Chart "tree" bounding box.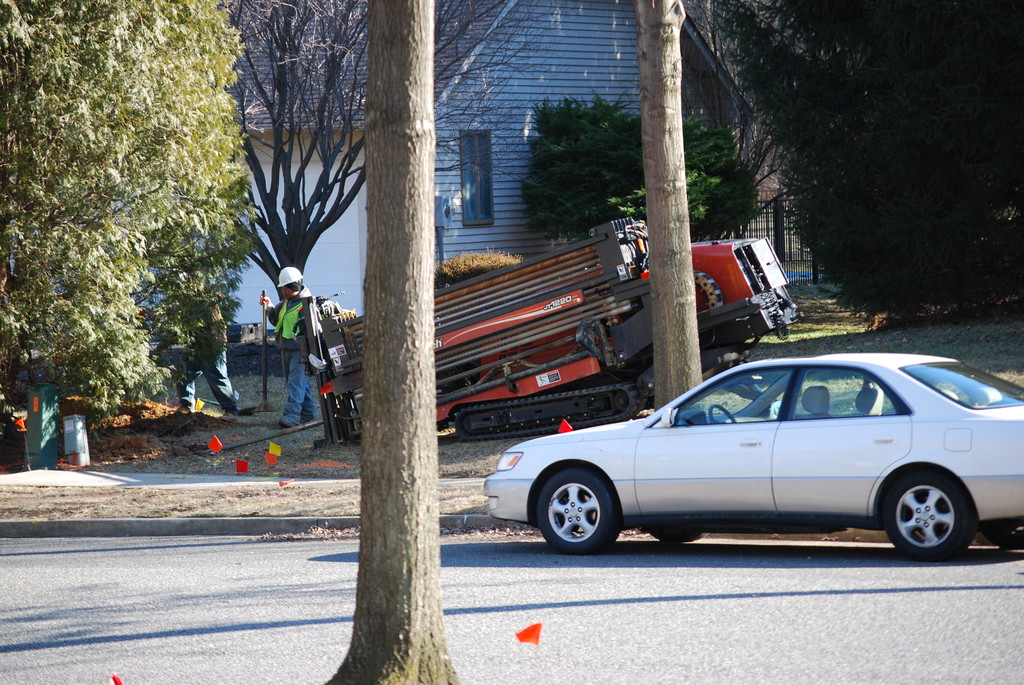
Charted: <region>509, 95, 766, 249</region>.
